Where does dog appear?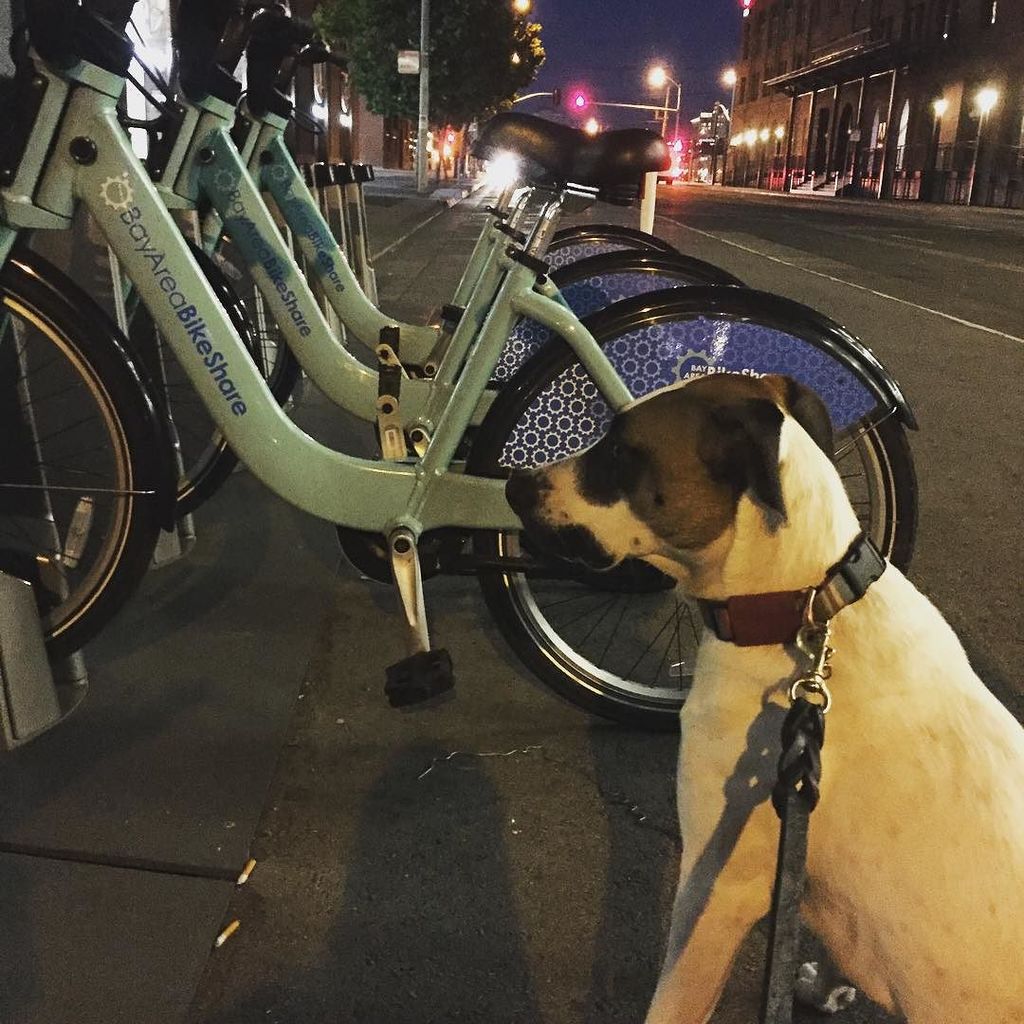
Appears at x1=508, y1=365, x2=1023, y2=1023.
